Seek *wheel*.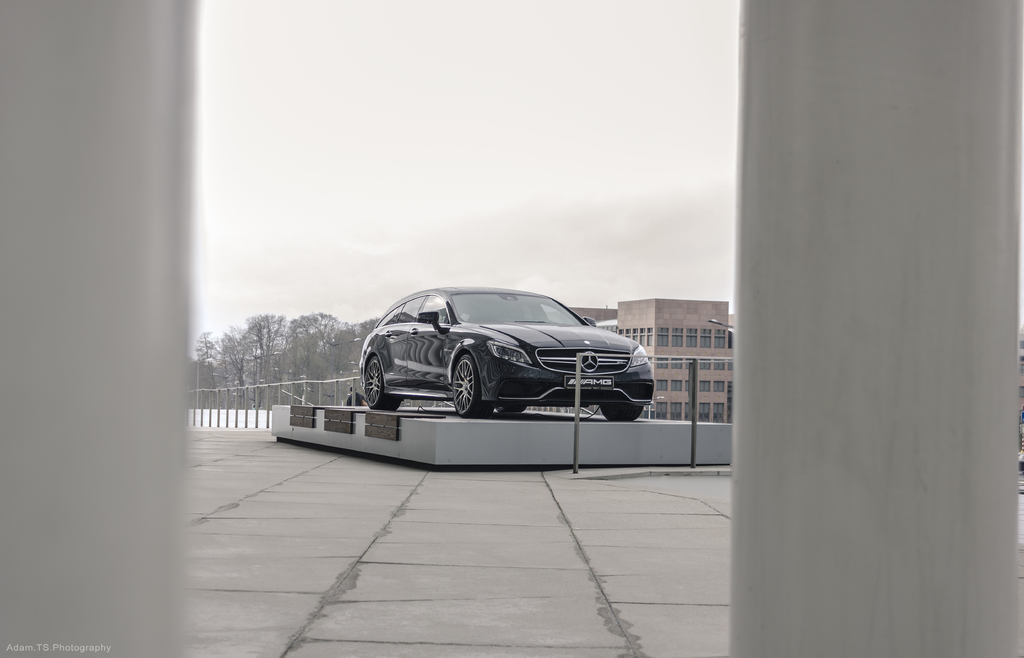
[365,357,400,409].
